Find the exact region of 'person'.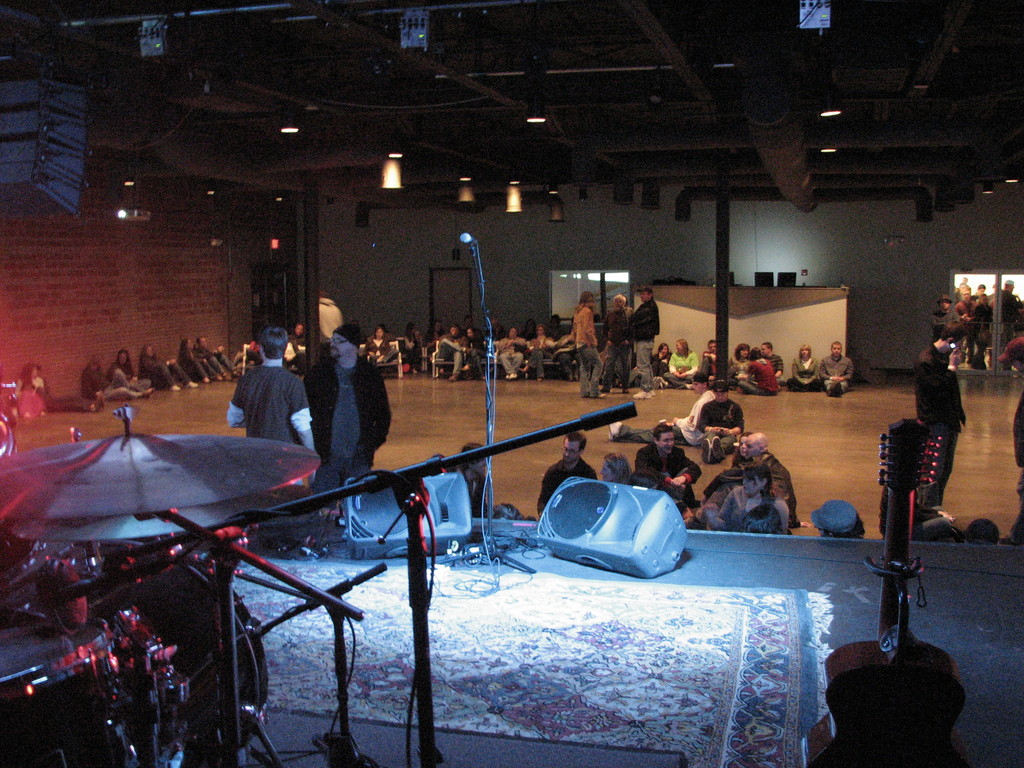
Exact region: region(307, 325, 394, 483).
